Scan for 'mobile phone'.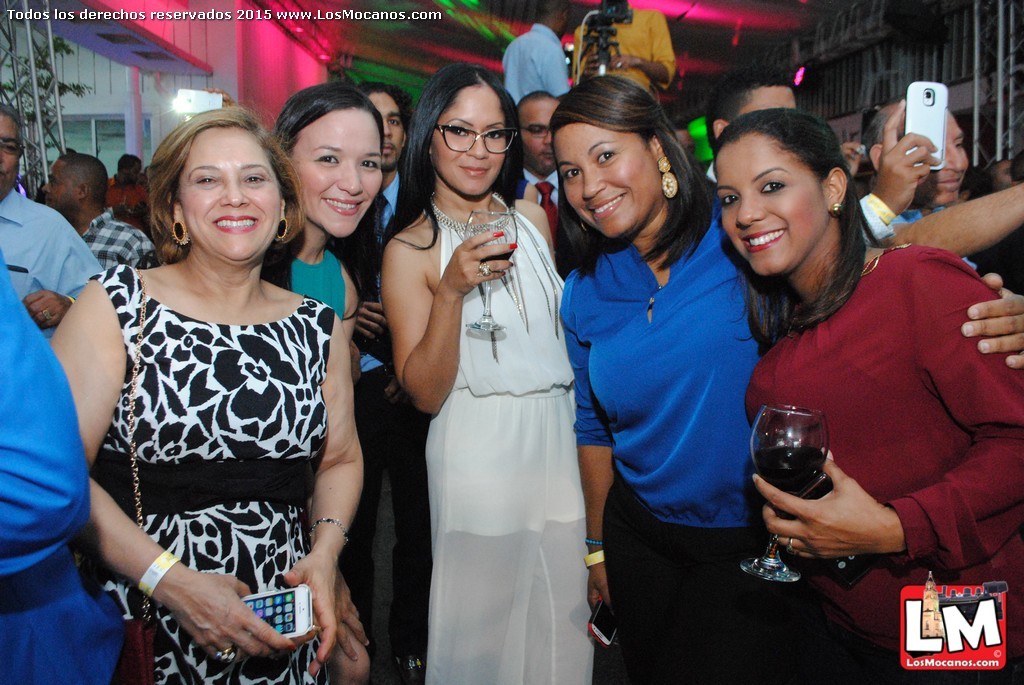
Scan result: <box>904,84,949,172</box>.
